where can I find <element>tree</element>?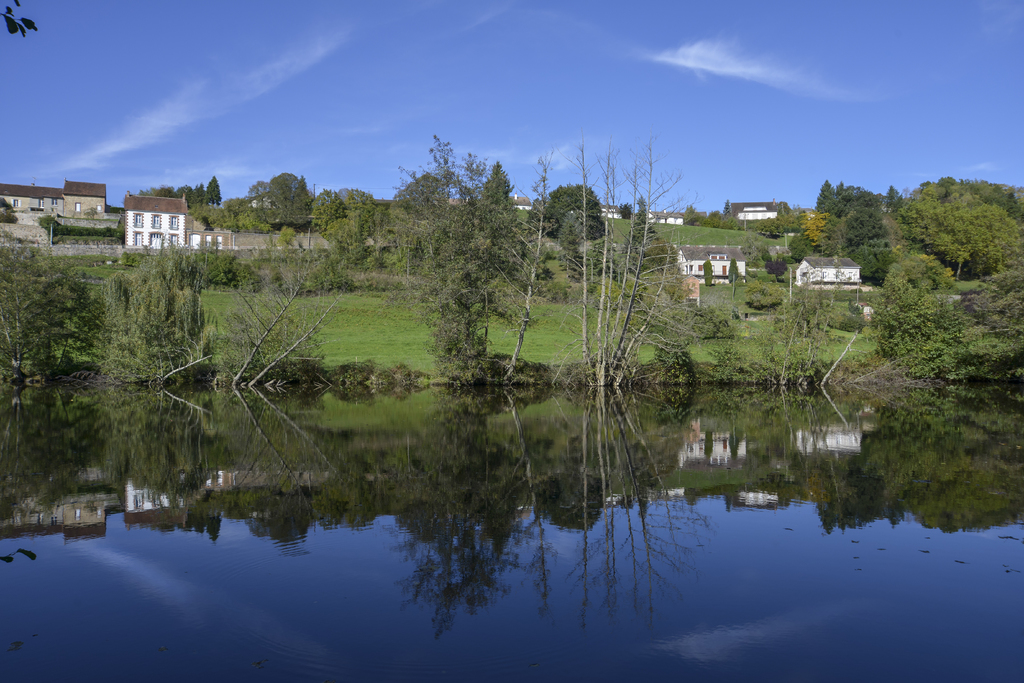
You can find it at detection(841, 188, 885, 254).
